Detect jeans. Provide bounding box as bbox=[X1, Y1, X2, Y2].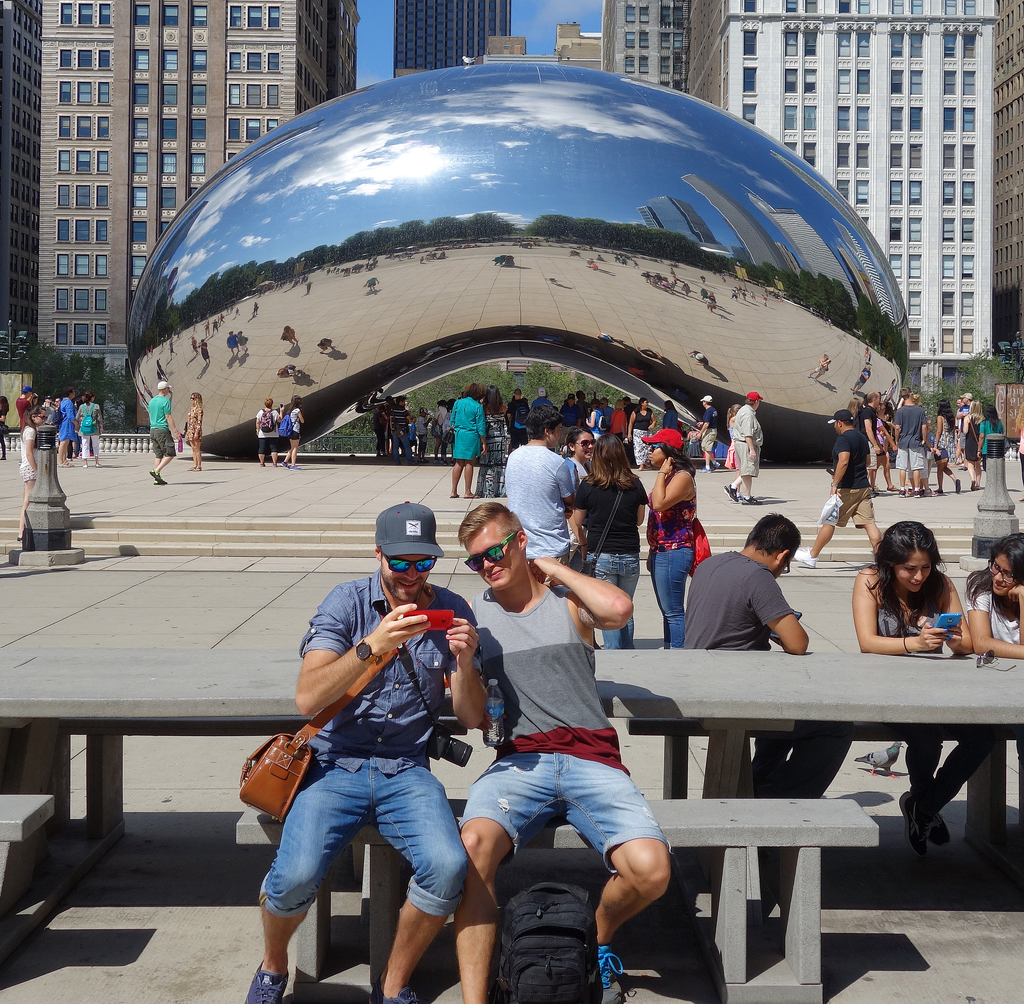
bbox=[467, 737, 678, 869].
